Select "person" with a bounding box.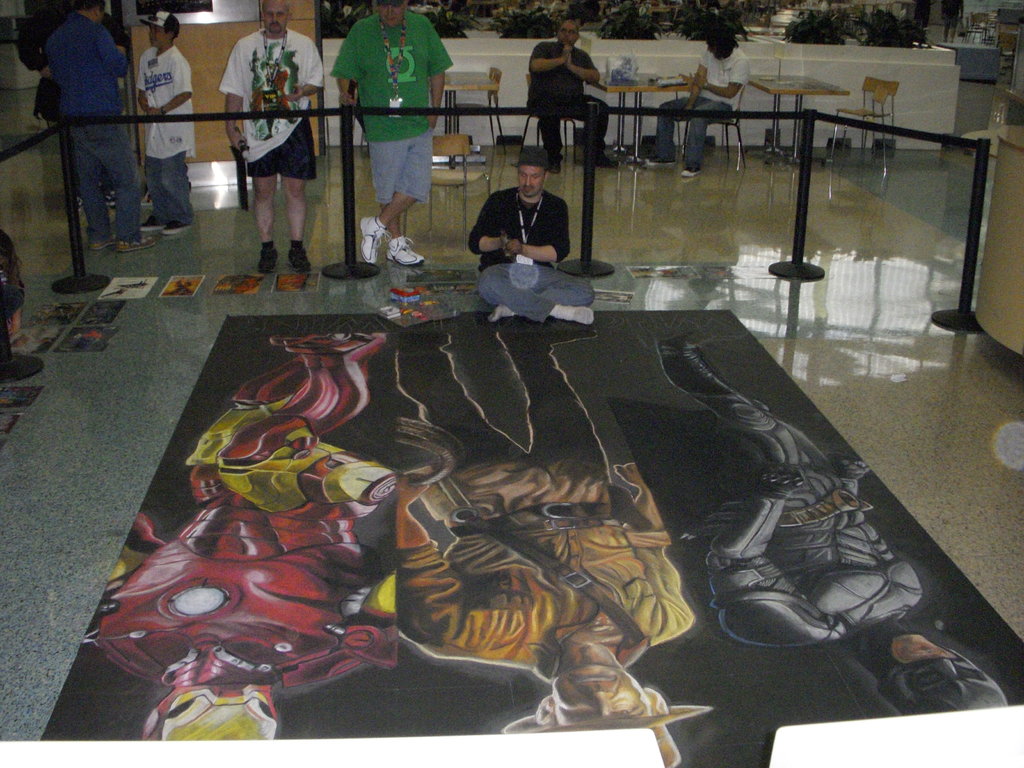
646 23 749 177.
